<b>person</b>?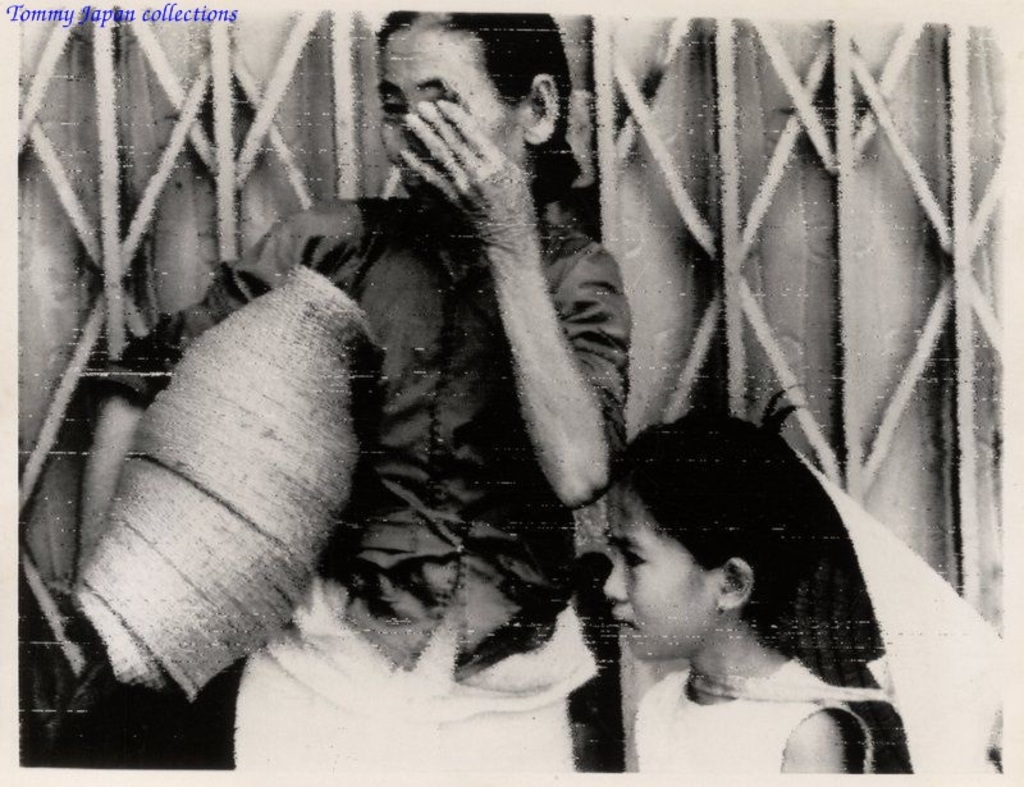
{"x1": 69, "y1": 10, "x2": 631, "y2": 768}
